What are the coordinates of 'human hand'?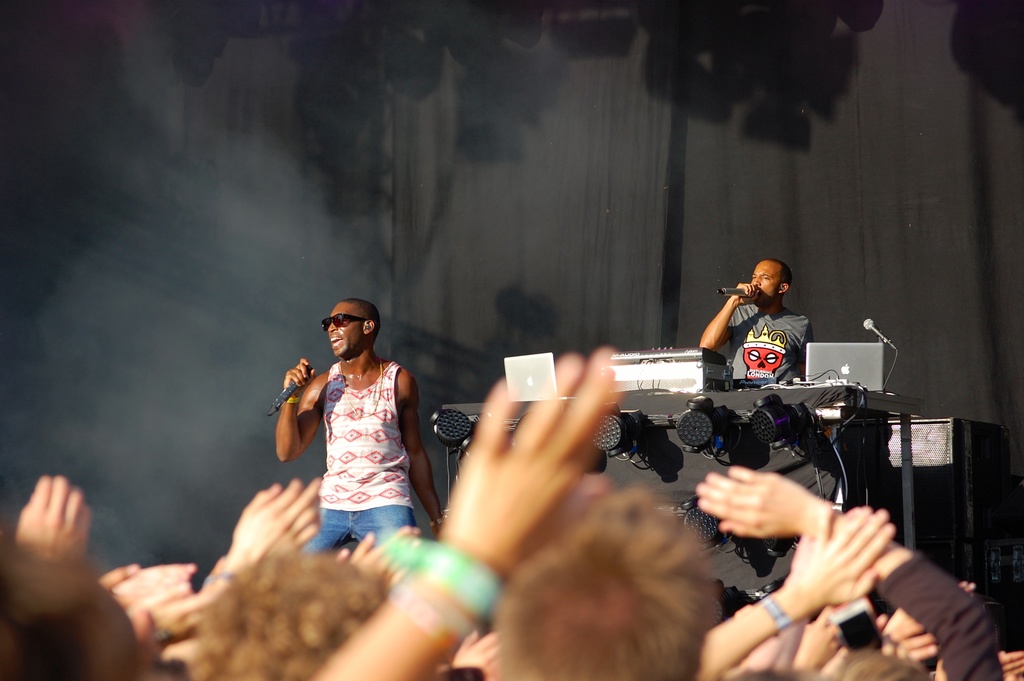
(x1=229, y1=473, x2=321, y2=561).
